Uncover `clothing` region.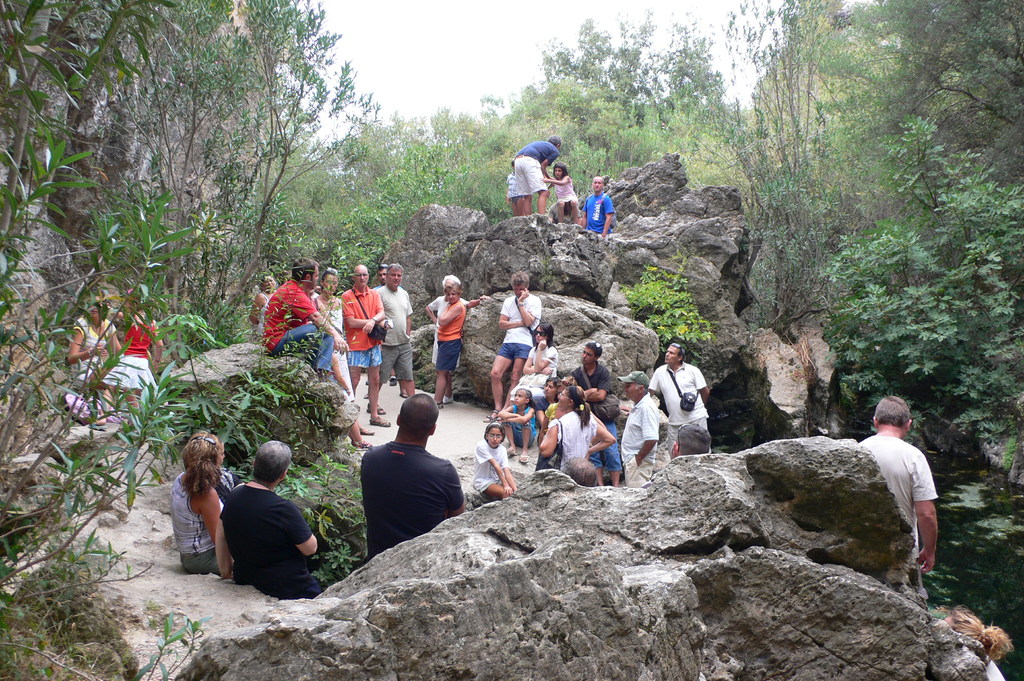
Uncovered: box(508, 406, 538, 449).
